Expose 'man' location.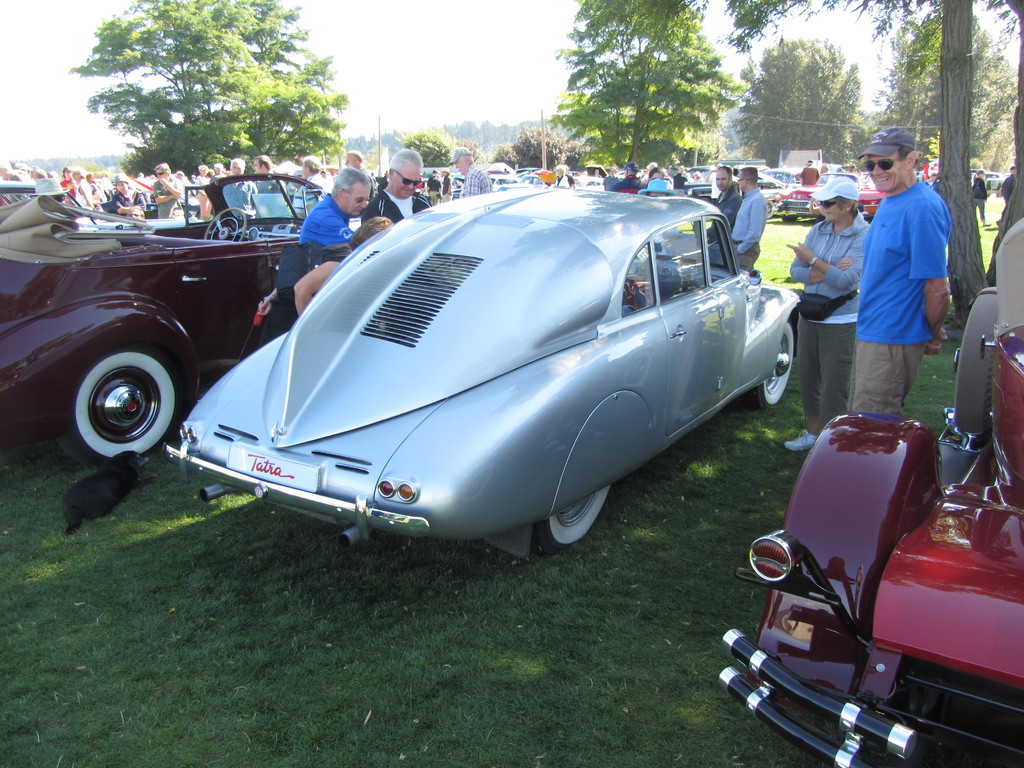
Exposed at x1=673 y1=165 x2=688 y2=196.
